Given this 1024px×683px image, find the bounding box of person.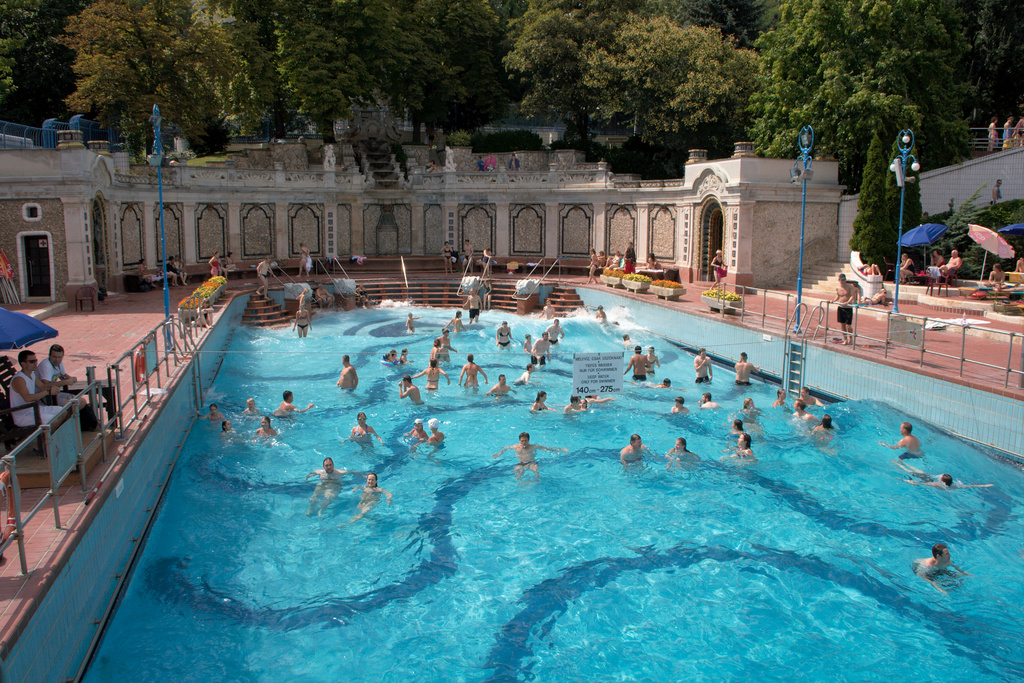
[295,242,312,282].
